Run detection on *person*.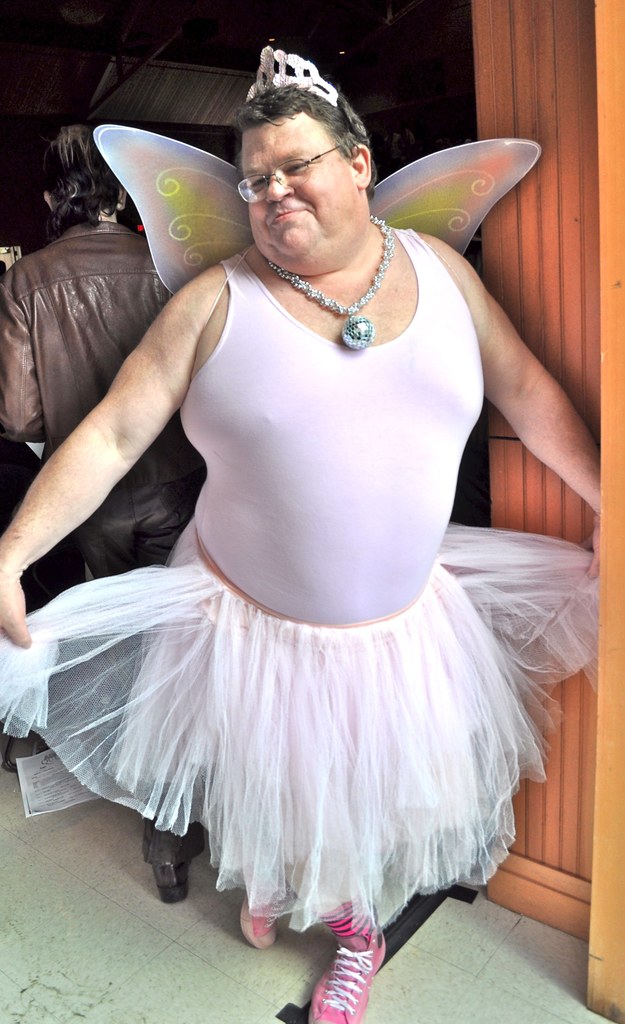
Result: pyautogui.locateOnScreen(0, 122, 214, 906).
